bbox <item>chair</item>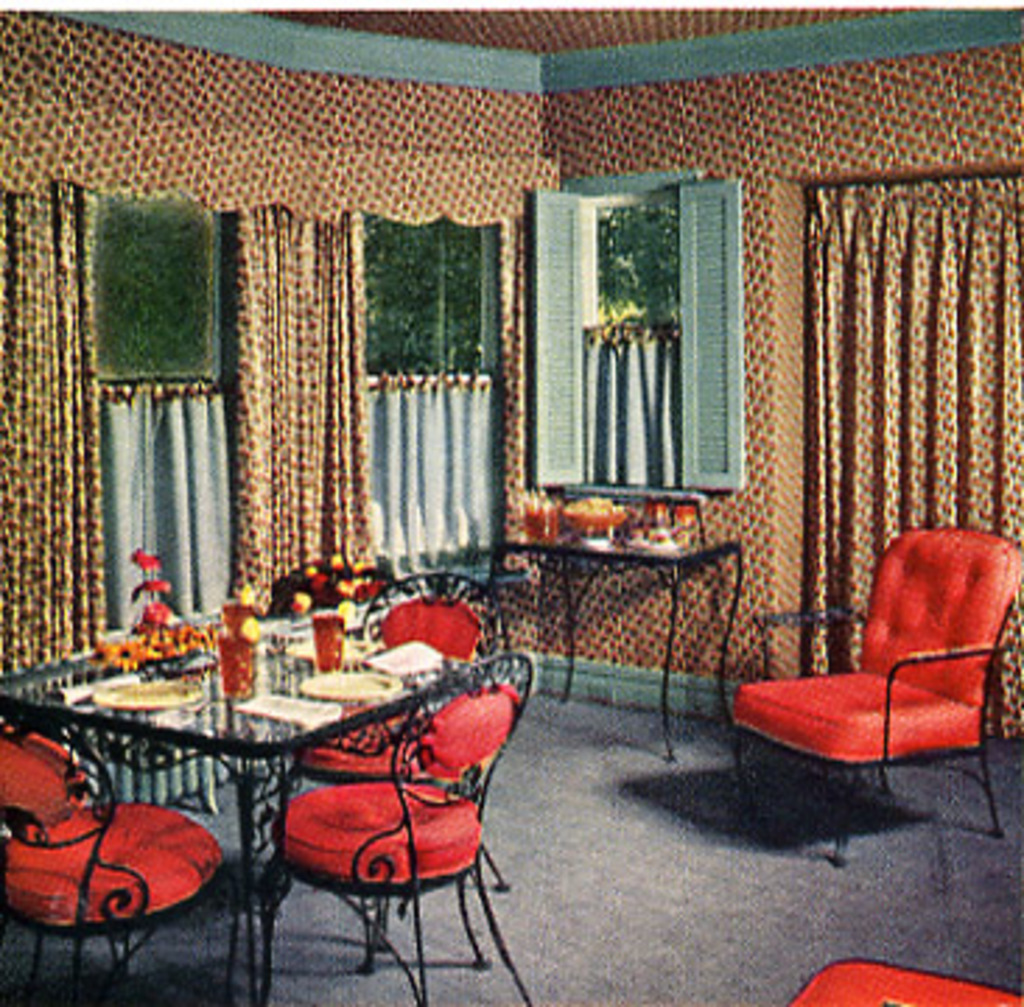
[x1=260, y1=568, x2=509, y2=959]
